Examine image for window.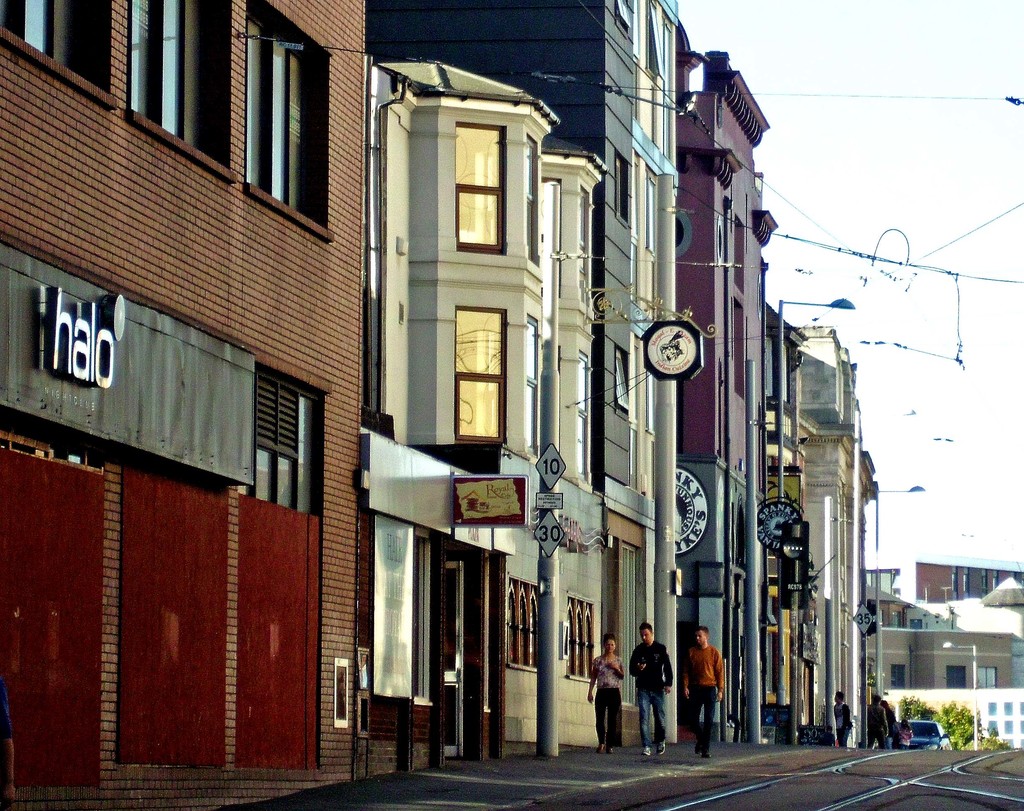
Examination result: 641 171 658 257.
